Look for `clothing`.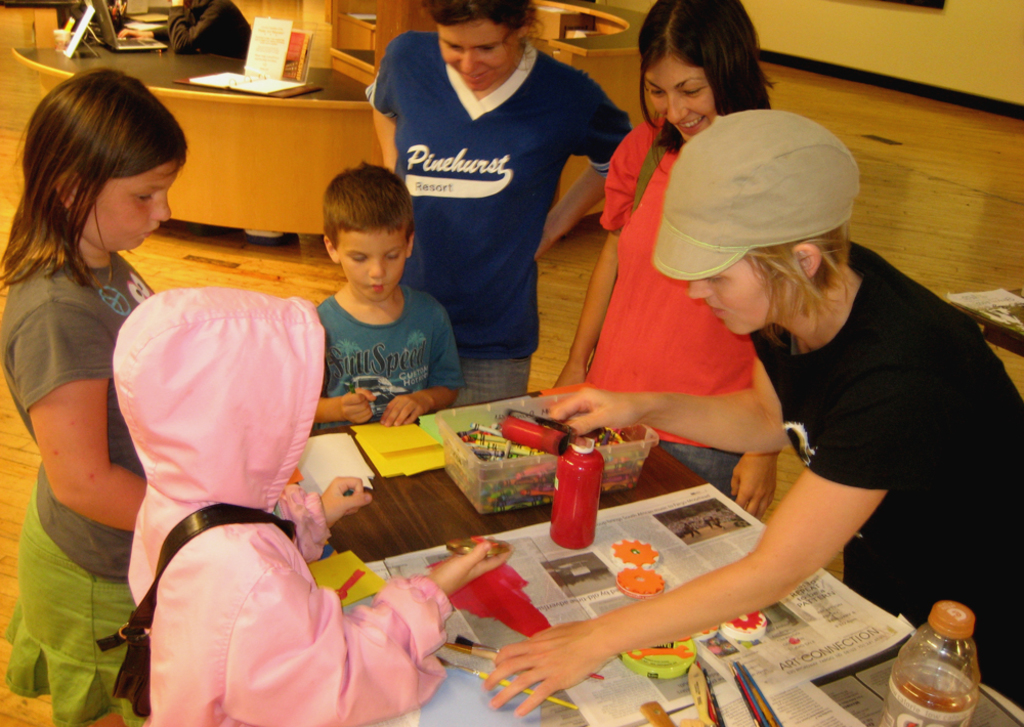
Found: [310,275,469,437].
